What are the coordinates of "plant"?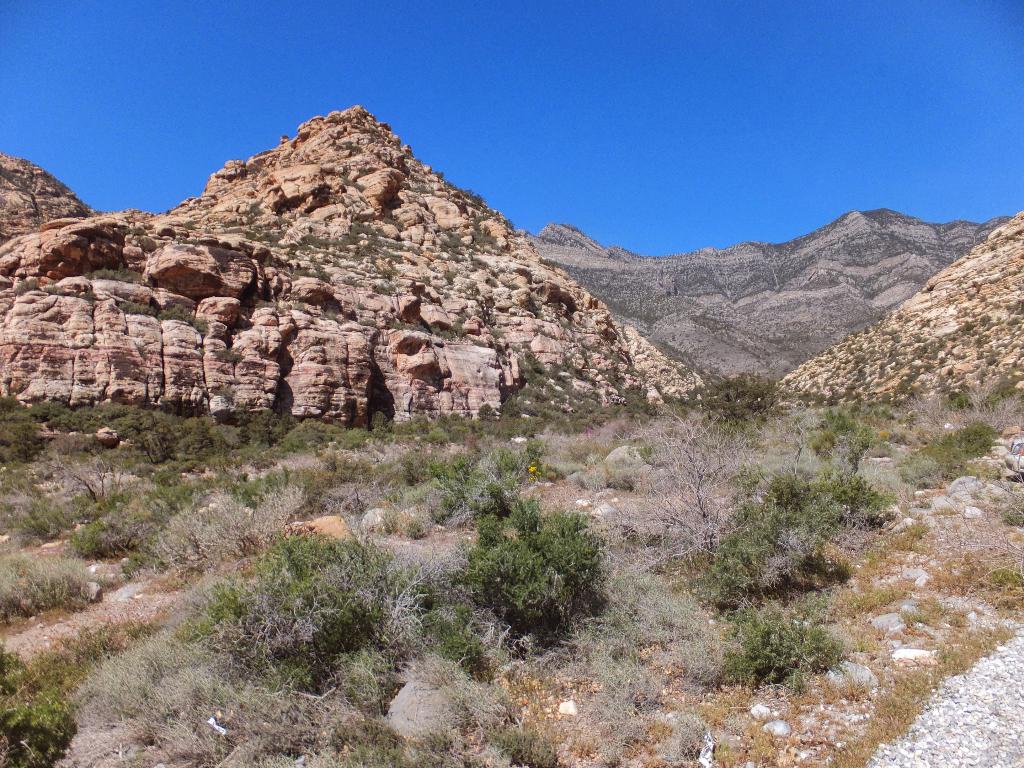
<region>165, 304, 207, 332</region>.
